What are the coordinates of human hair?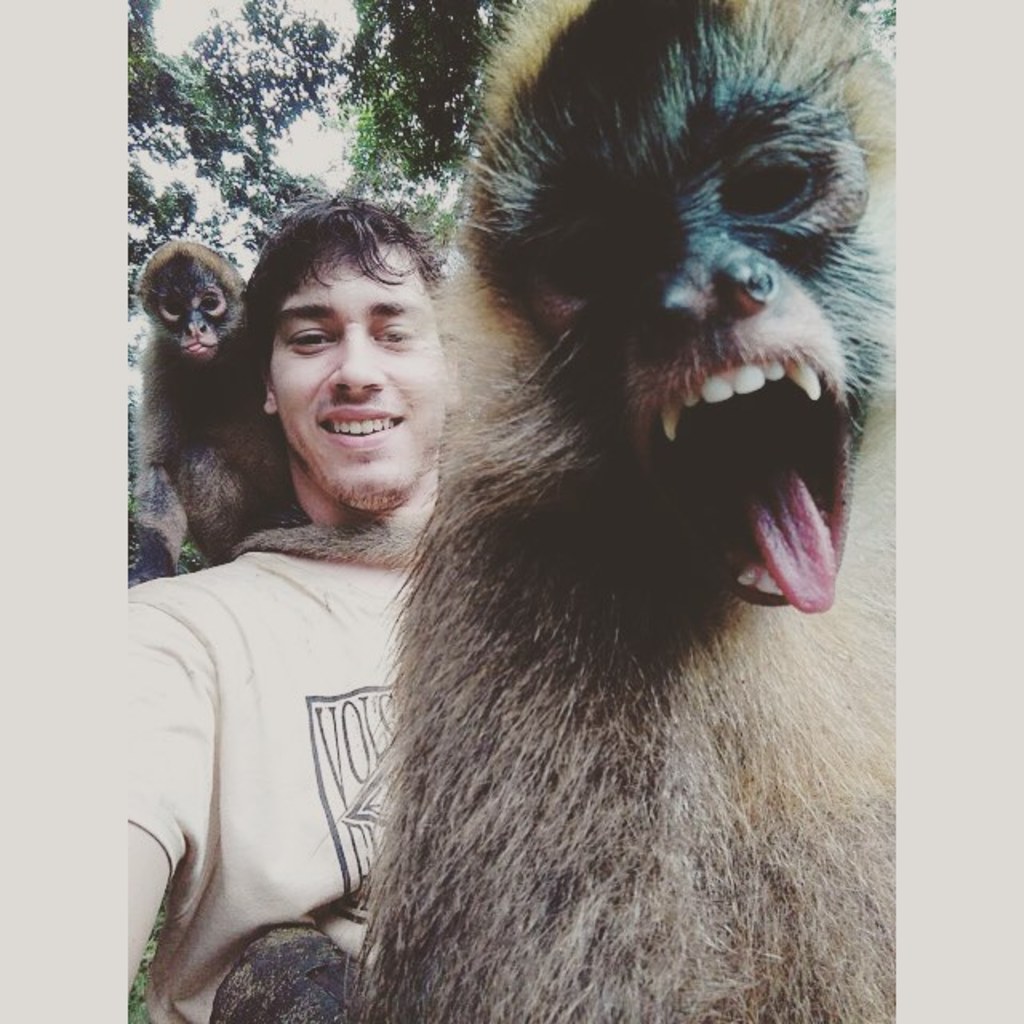
crop(210, 195, 446, 446).
